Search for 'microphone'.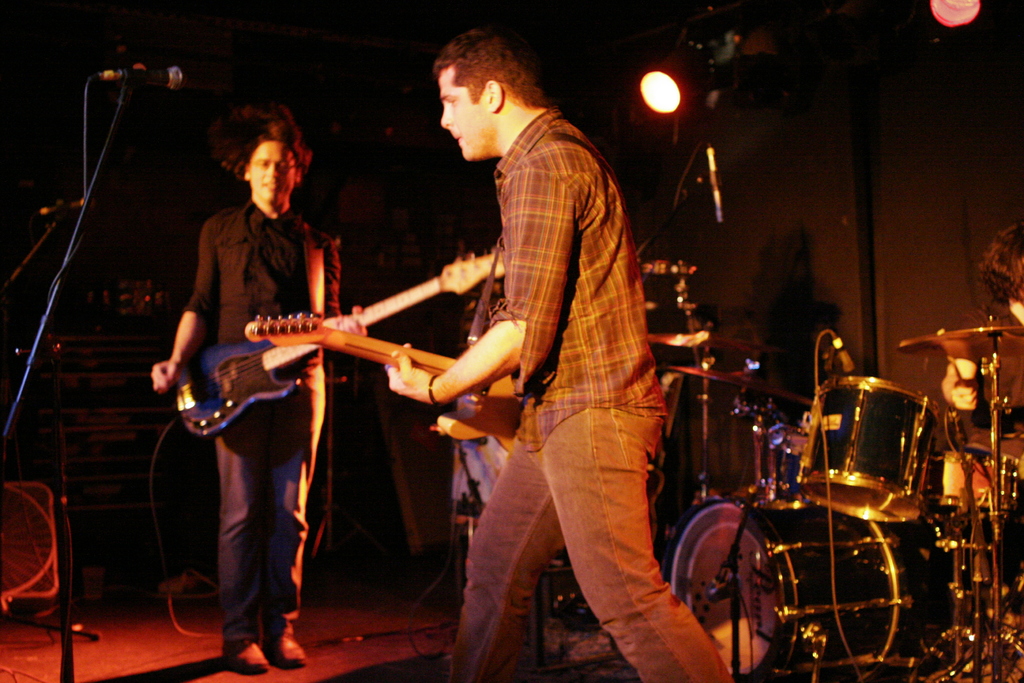
Found at box(94, 64, 188, 89).
